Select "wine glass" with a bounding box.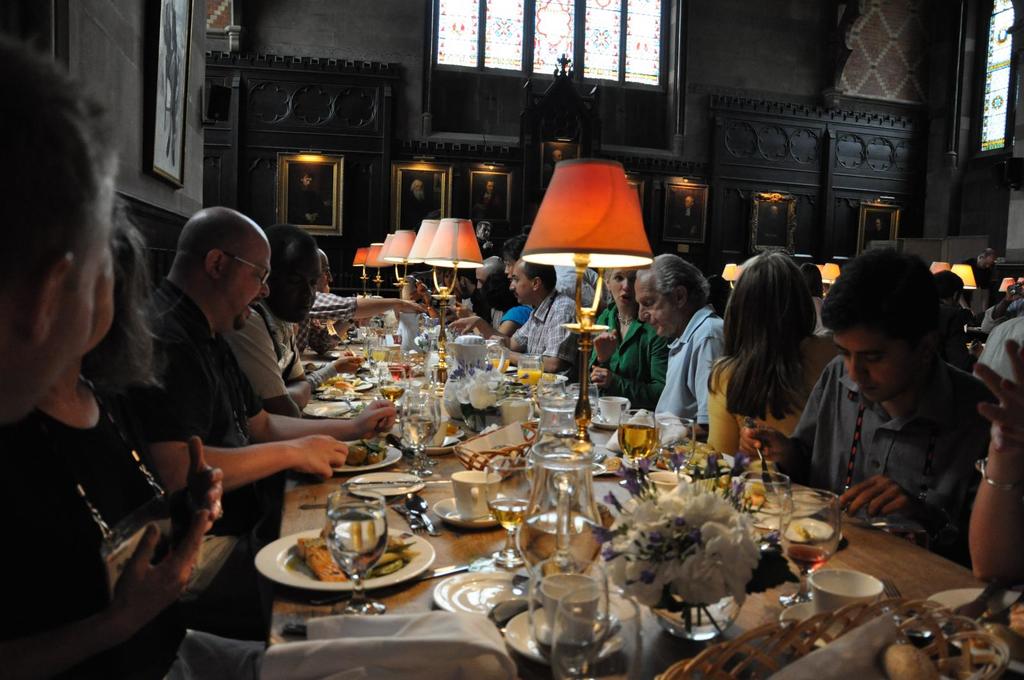
[x1=531, y1=553, x2=611, y2=667].
